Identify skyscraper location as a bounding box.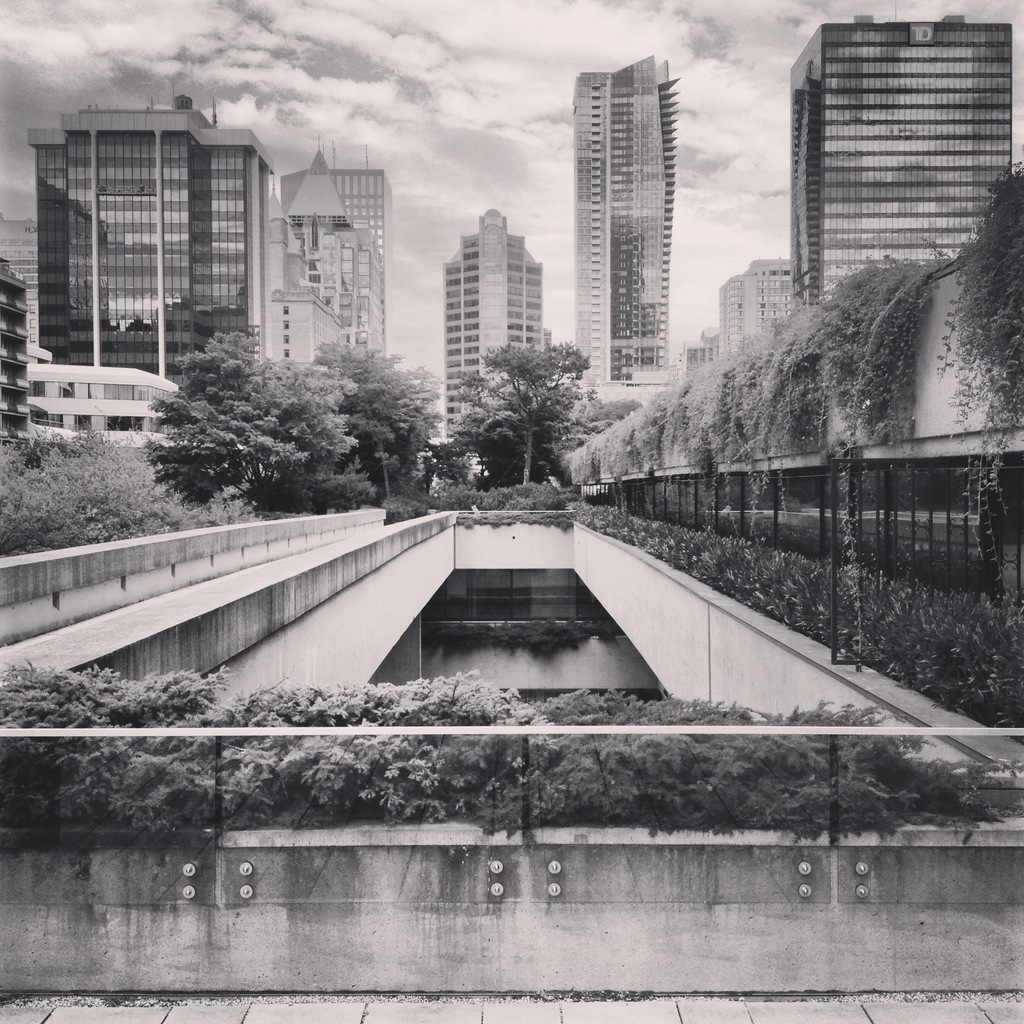
bbox=[787, 6, 1018, 328].
